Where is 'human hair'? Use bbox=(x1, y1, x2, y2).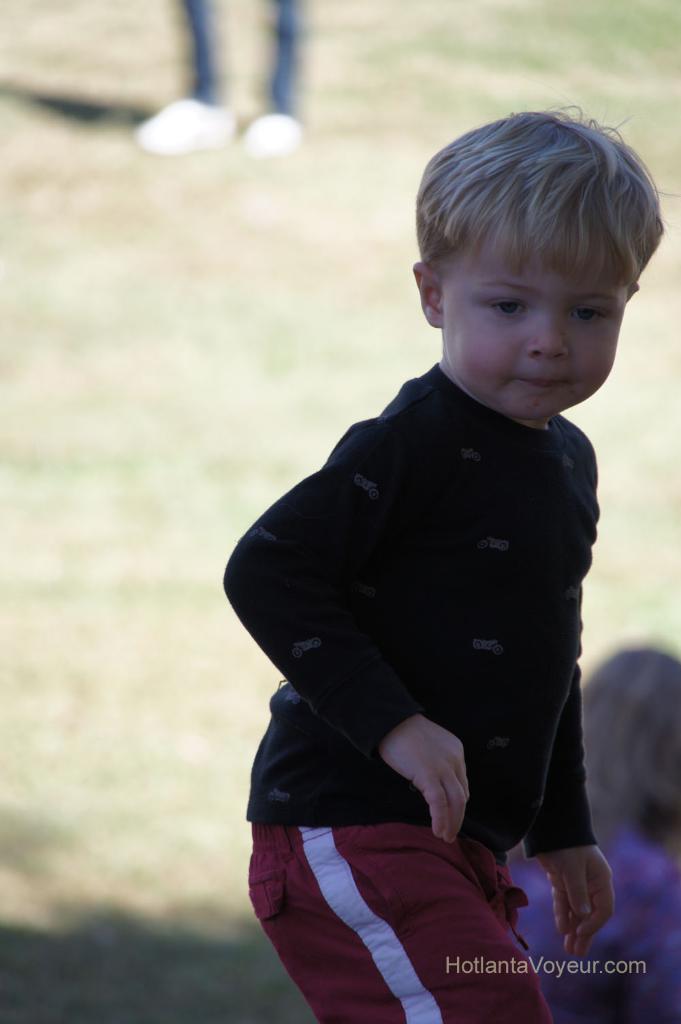
bbox=(412, 75, 680, 277).
